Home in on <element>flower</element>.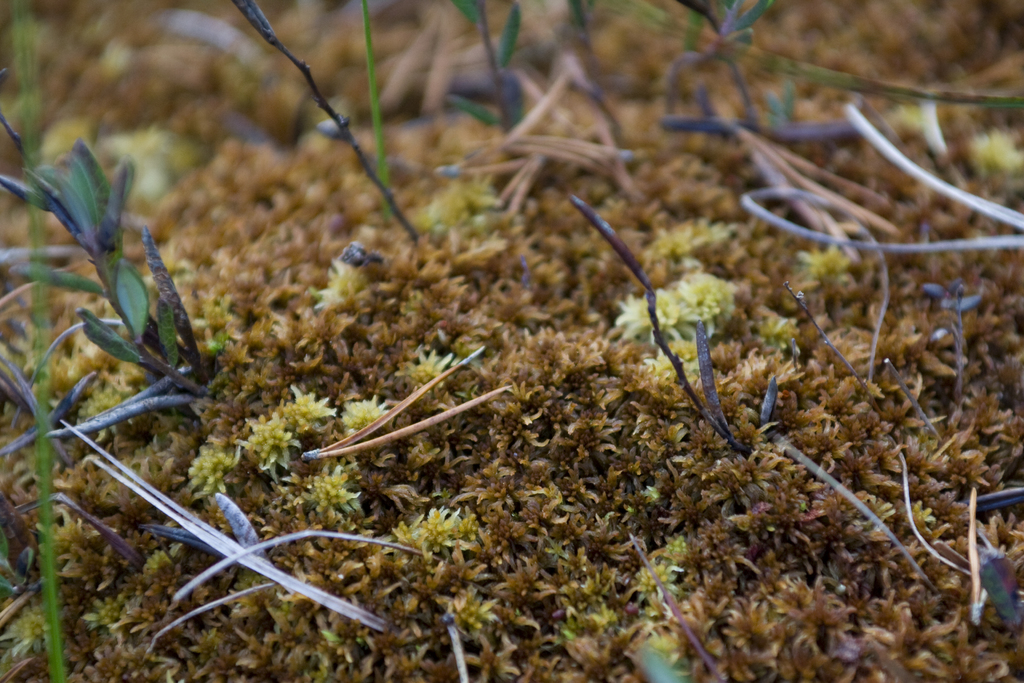
Homed in at 966:128:1023:181.
